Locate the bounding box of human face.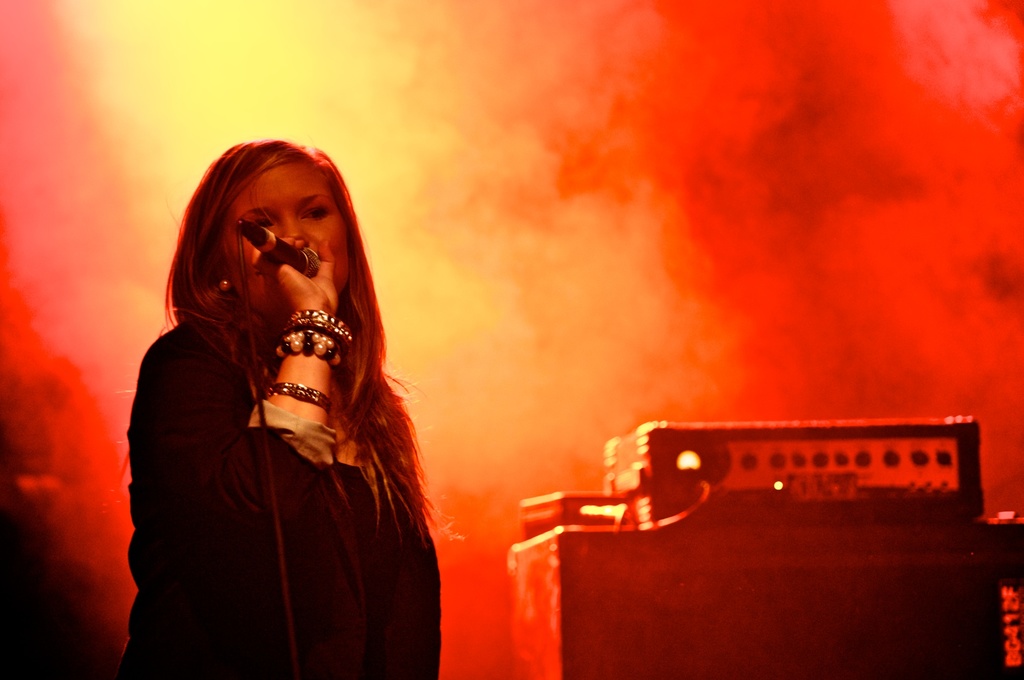
Bounding box: bbox(221, 164, 353, 337).
